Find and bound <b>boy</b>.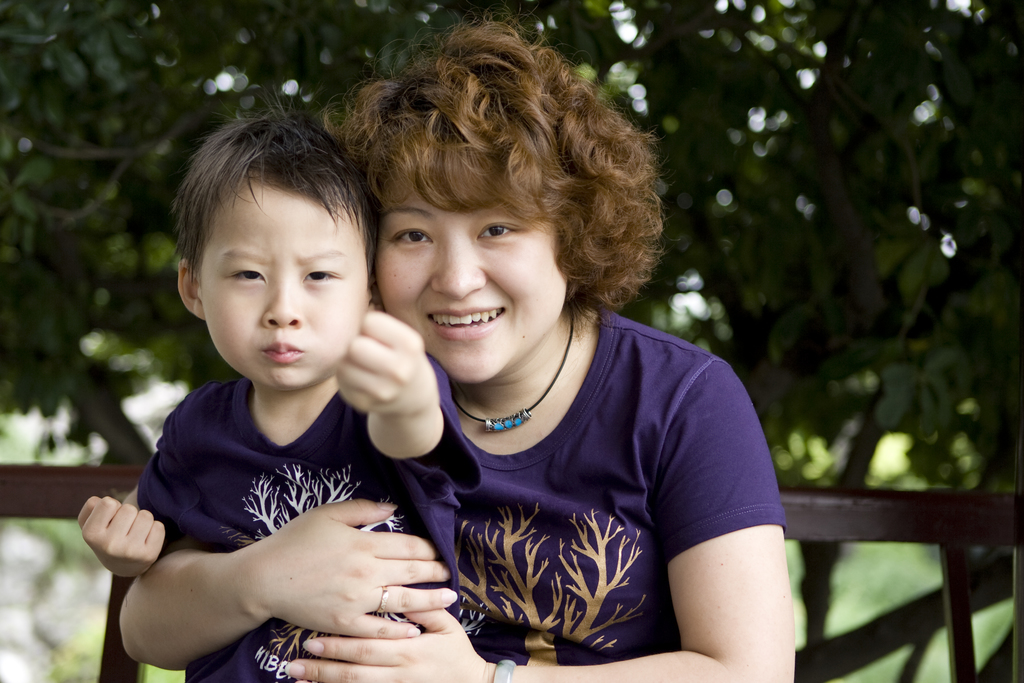
Bound: x1=65 y1=103 x2=511 y2=682.
